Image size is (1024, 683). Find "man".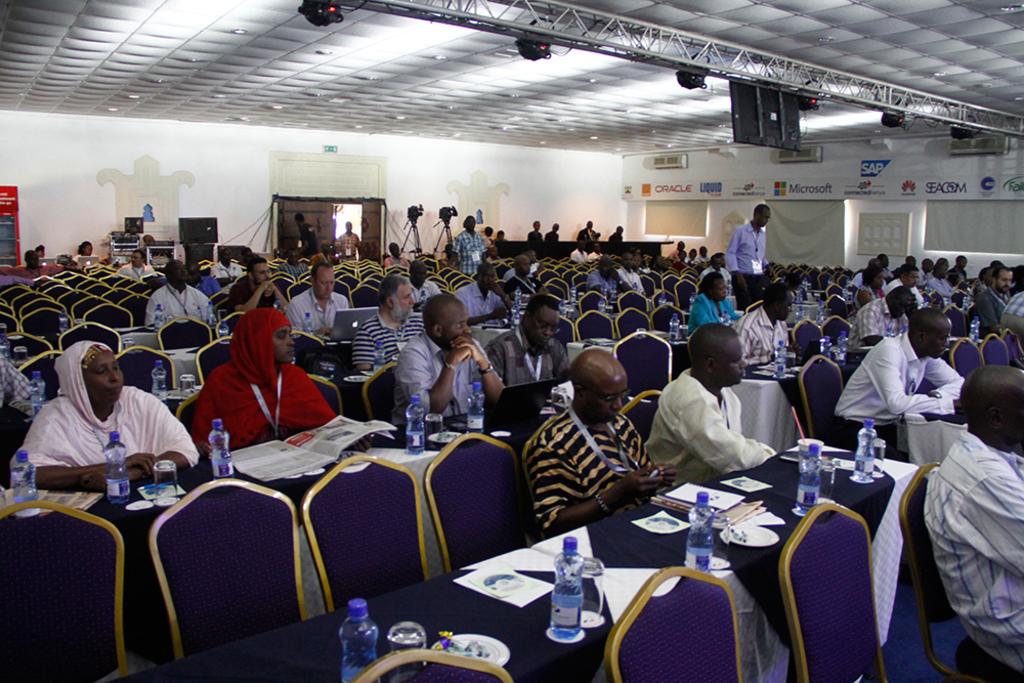
<box>616,257,649,295</box>.
